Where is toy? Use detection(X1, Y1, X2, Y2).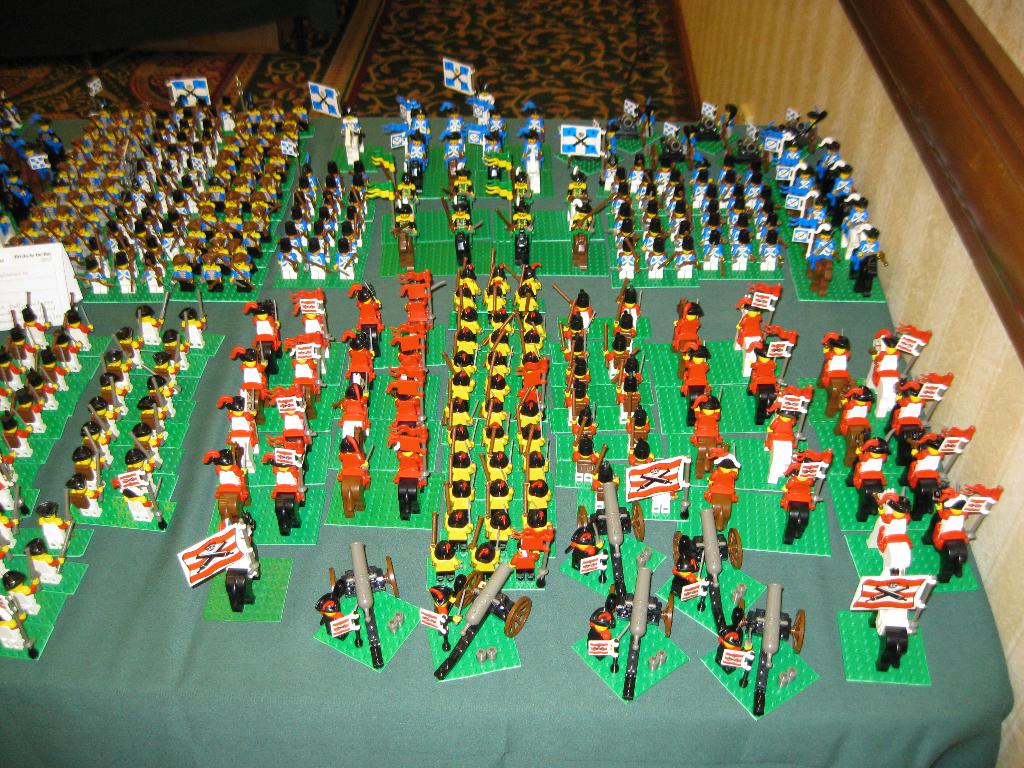
detection(0, 548, 10, 573).
